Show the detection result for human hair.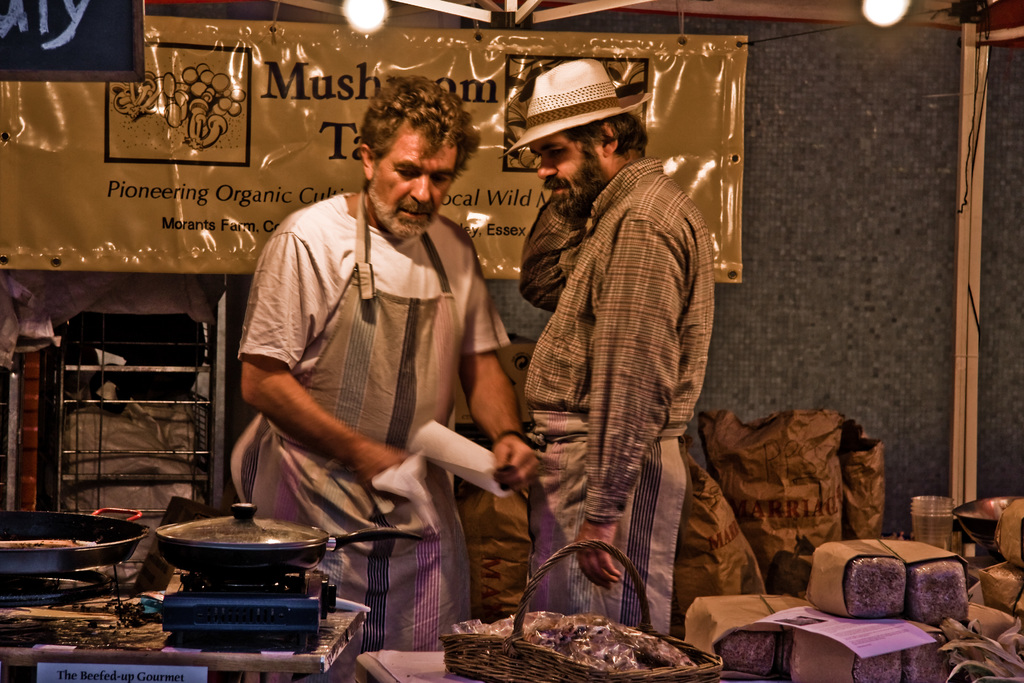
box(355, 74, 471, 206).
